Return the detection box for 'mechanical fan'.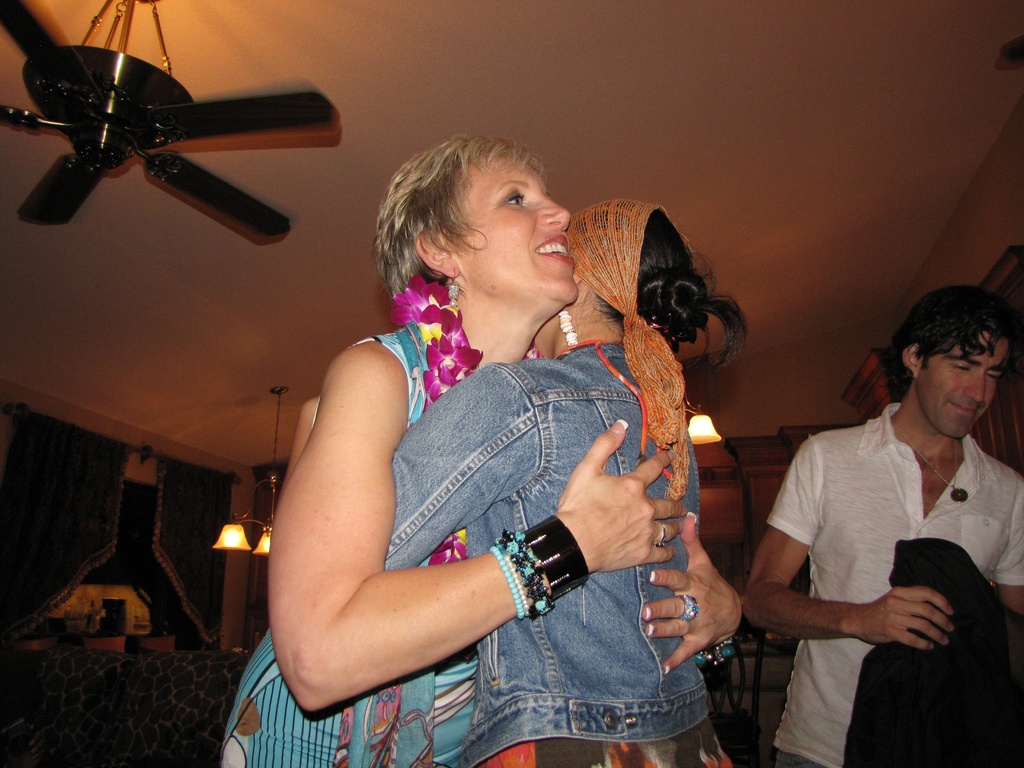
x1=1, y1=0, x2=334, y2=240.
